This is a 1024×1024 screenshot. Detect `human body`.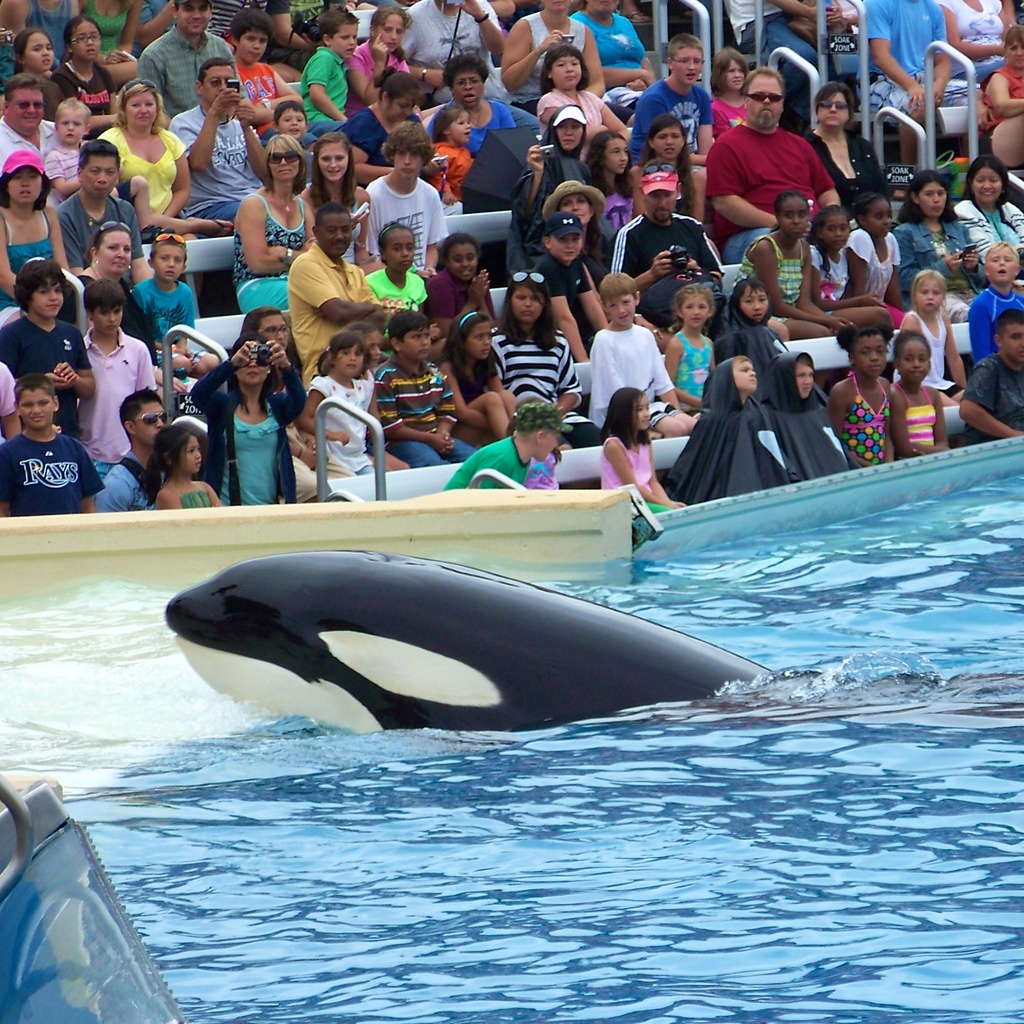
x1=284 y1=201 x2=392 y2=378.
